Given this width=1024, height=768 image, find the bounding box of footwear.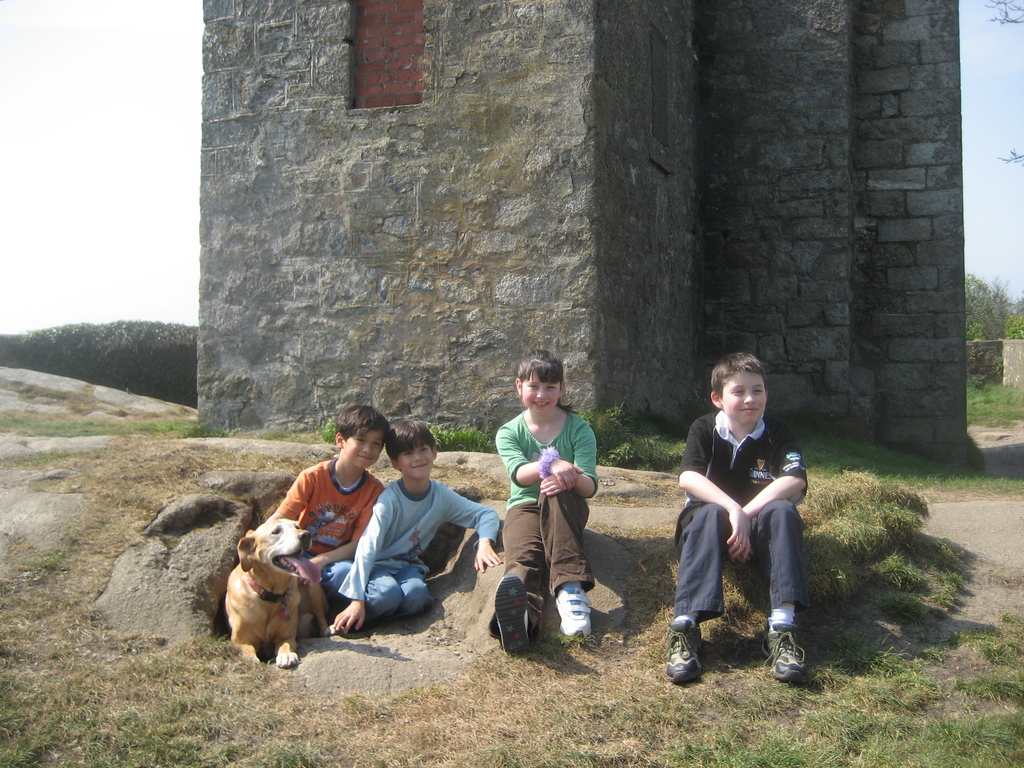
<bbox>567, 589, 592, 646</bbox>.
